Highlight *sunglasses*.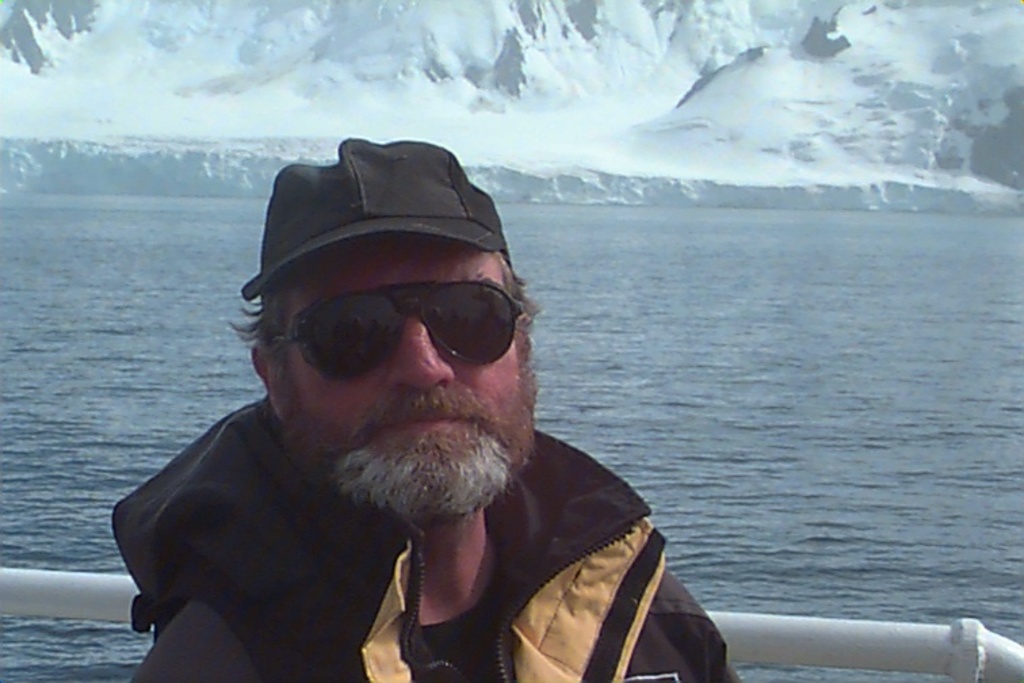
Highlighted region: [278, 279, 531, 379].
